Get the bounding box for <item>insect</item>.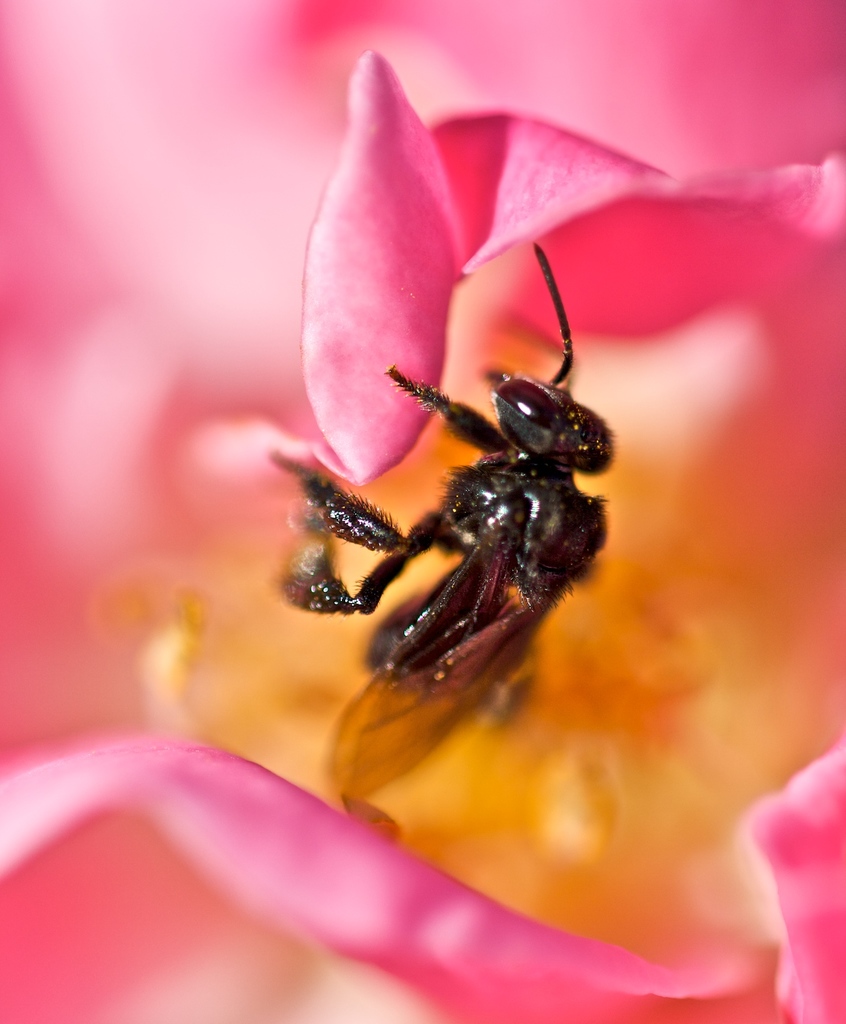
detection(258, 245, 613, 812).
